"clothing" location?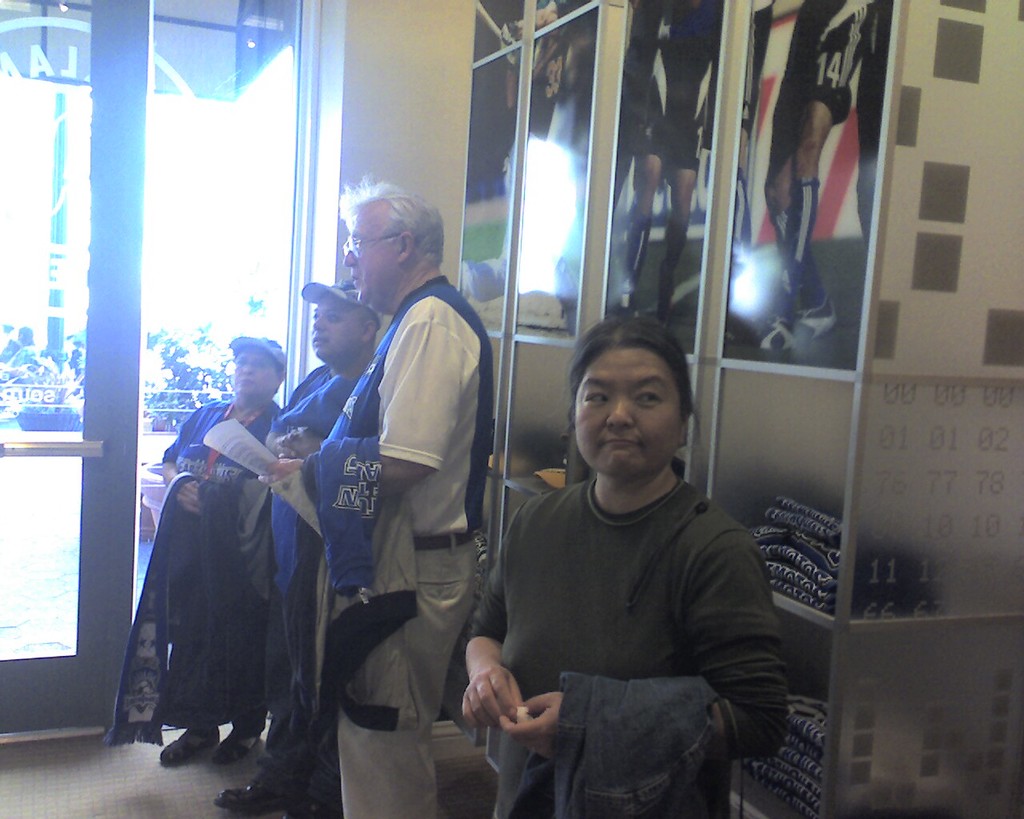
x1=456 y1=394 x2=809 y2=812
